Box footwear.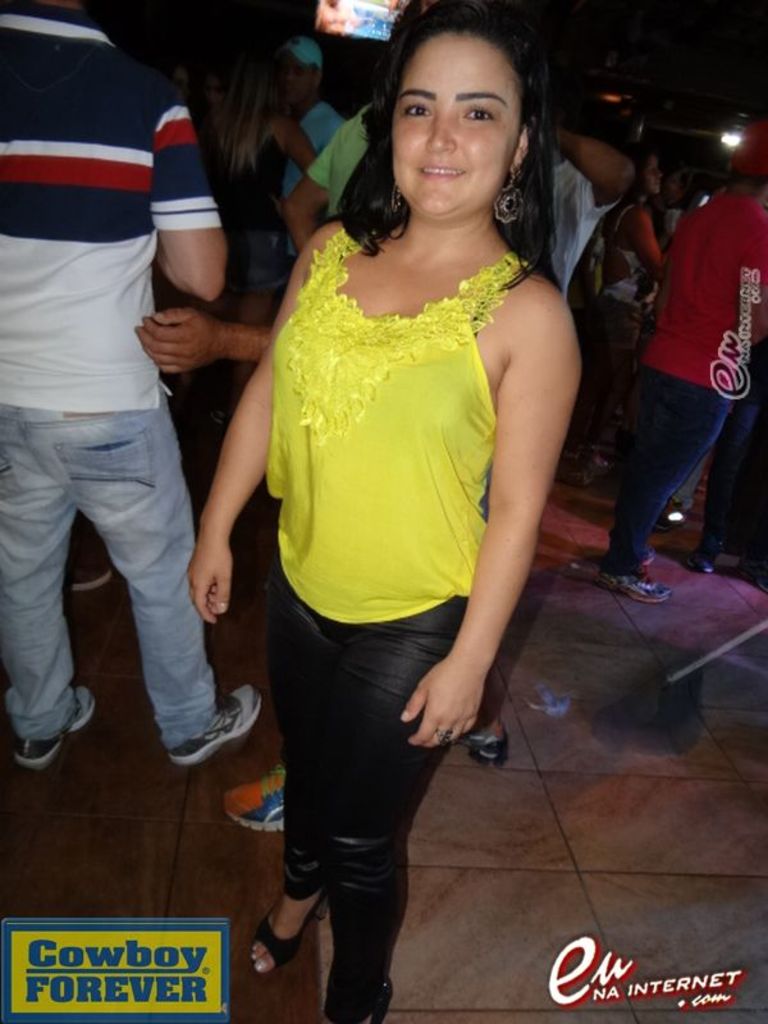
(left=324, top=974, right=394, bottom=1023).
